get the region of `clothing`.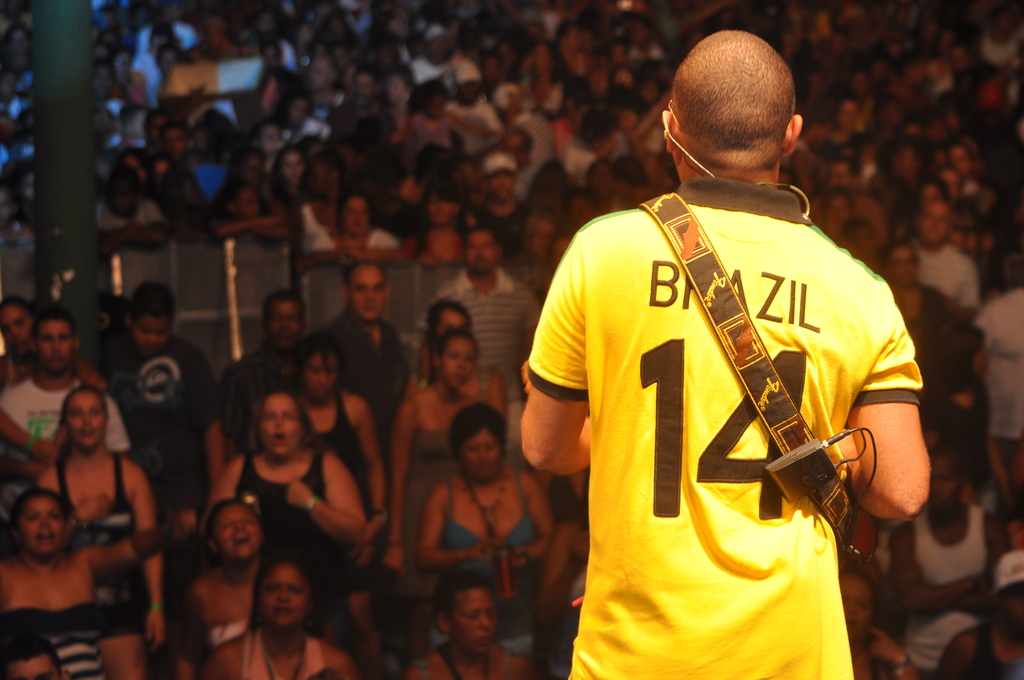
(x1=431, y1=476, x2=545, y2=640).
